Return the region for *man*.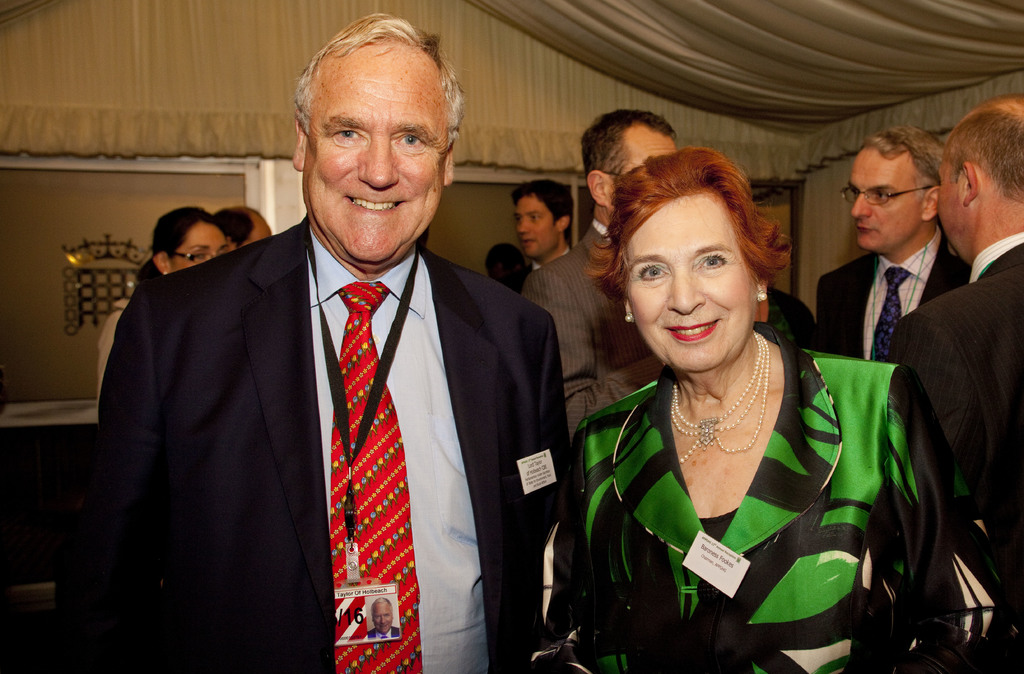
370:595:404:641.
